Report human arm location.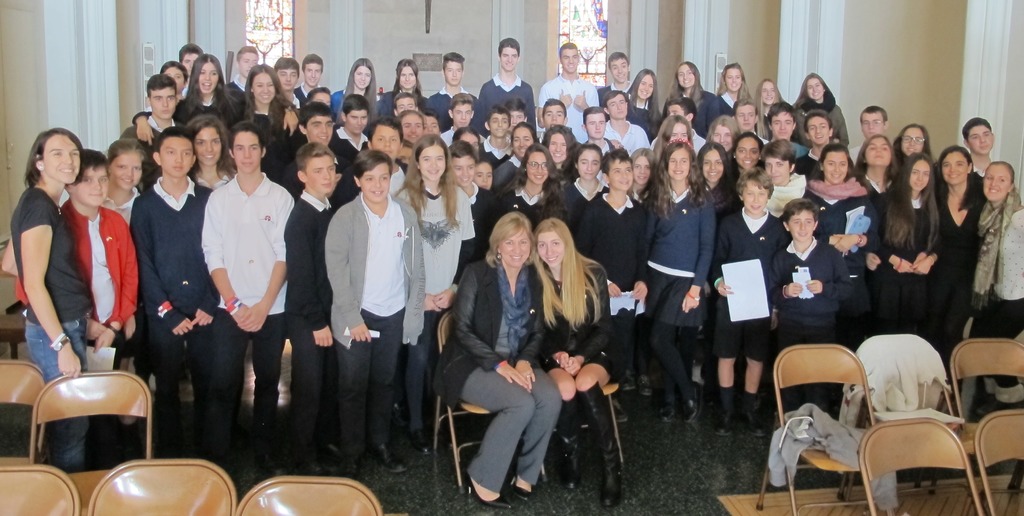
Report: select_region(803, 245, 862, 316).
